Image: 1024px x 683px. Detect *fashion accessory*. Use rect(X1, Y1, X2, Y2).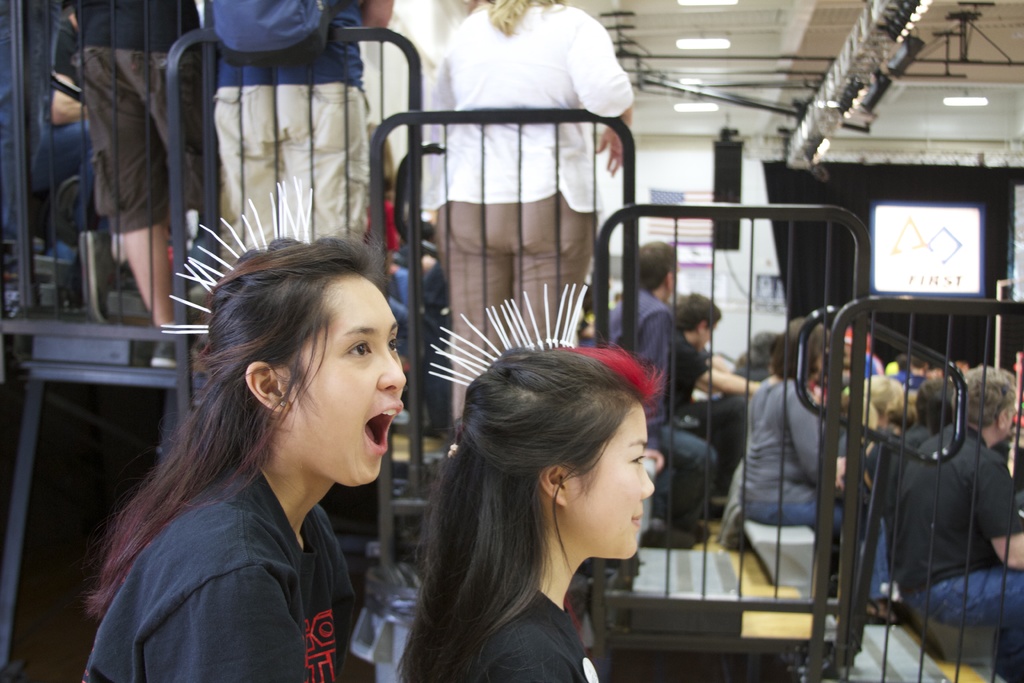
rect(447, 441, 461, 460).
